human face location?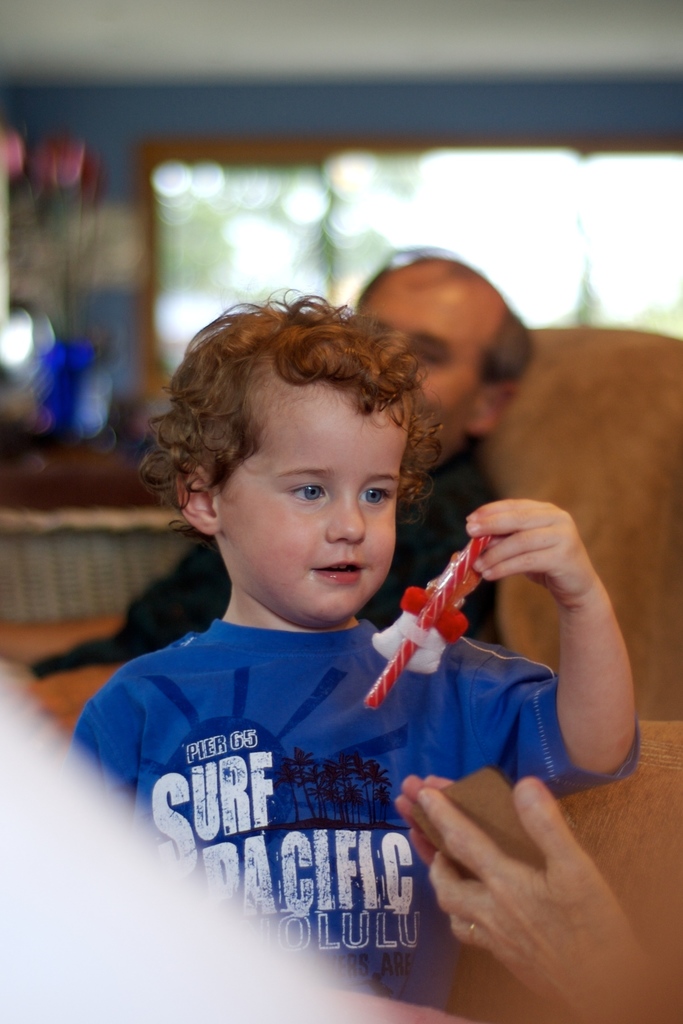
x1=195 y1=369 x2=429 y2=627
